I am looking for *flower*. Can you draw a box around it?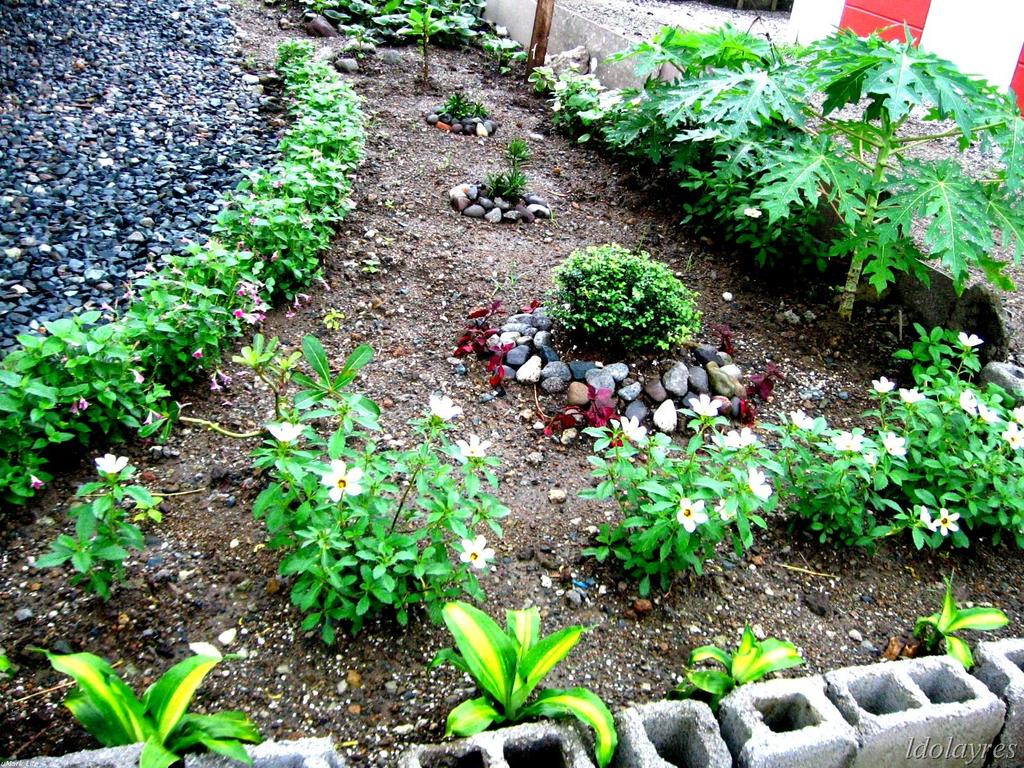
Sure, the bounding box is 293:294:308:314.
